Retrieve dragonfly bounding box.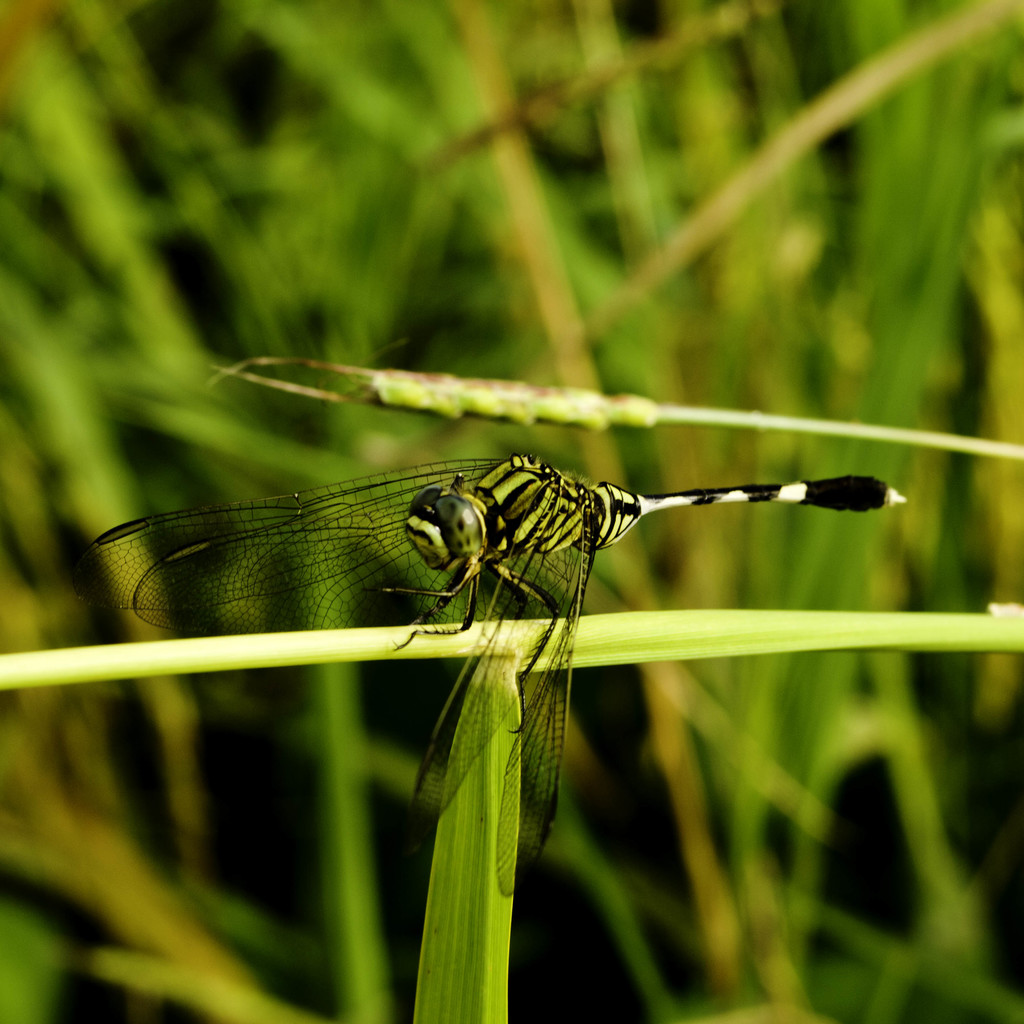
Bounding box: crop(80, 447, 909, 896).
